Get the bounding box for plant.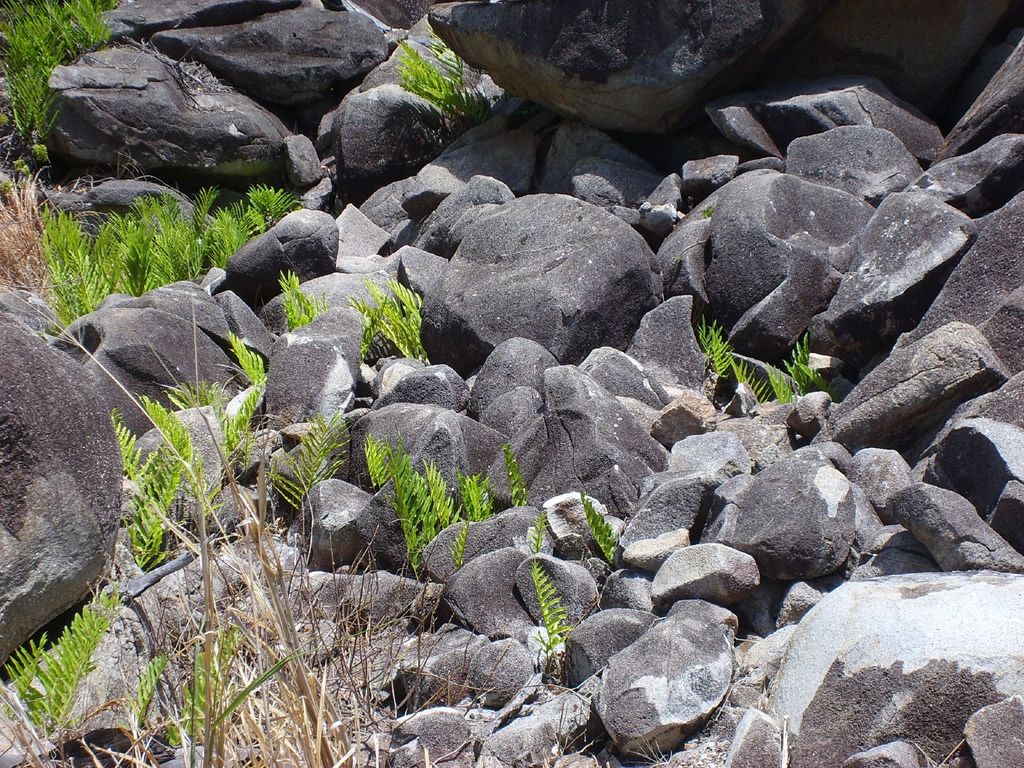
[left=499, top=442, right=534, bottom=515].
